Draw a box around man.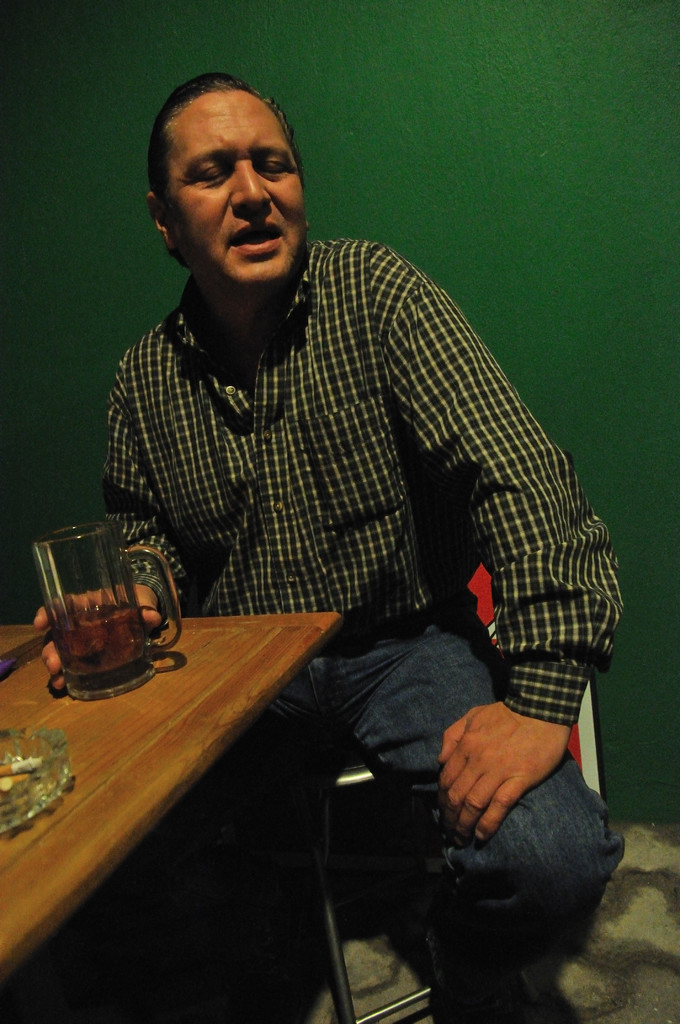
box=[85, 87, 615, 925].
